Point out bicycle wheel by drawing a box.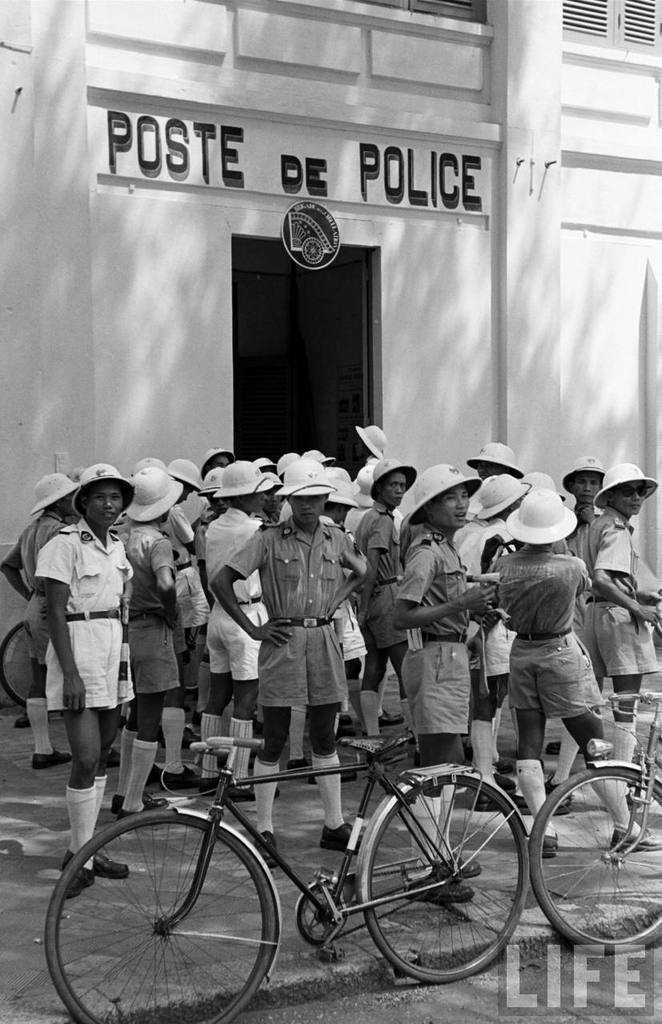
[x1=527, y1=760, x2=661, y2=958].
